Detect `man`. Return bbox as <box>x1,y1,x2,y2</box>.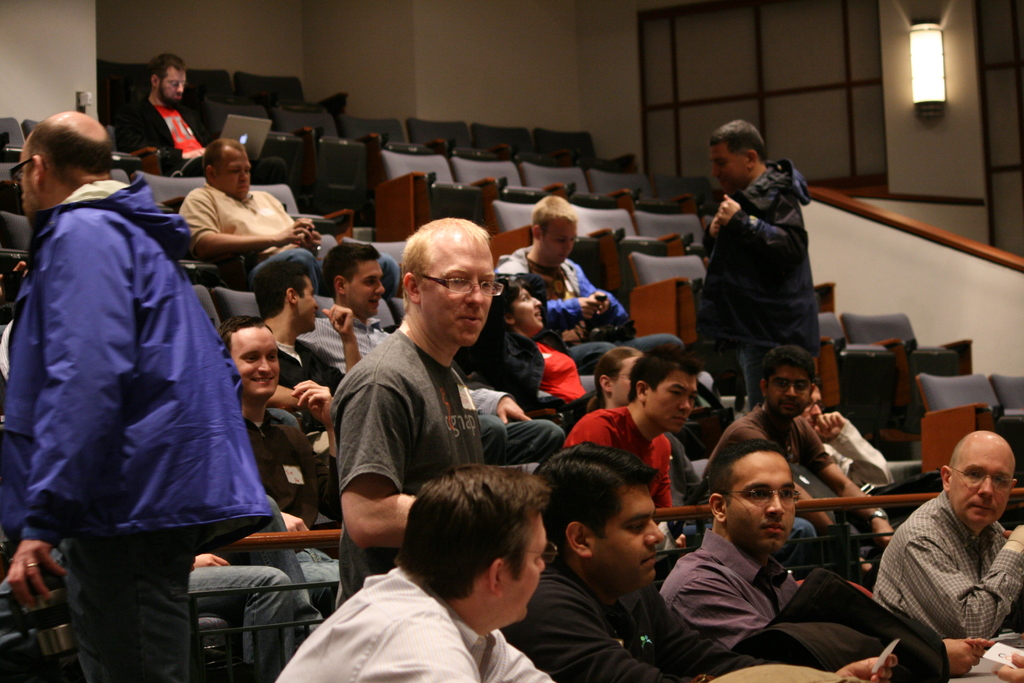
<box>273,465,554,679</box>.
